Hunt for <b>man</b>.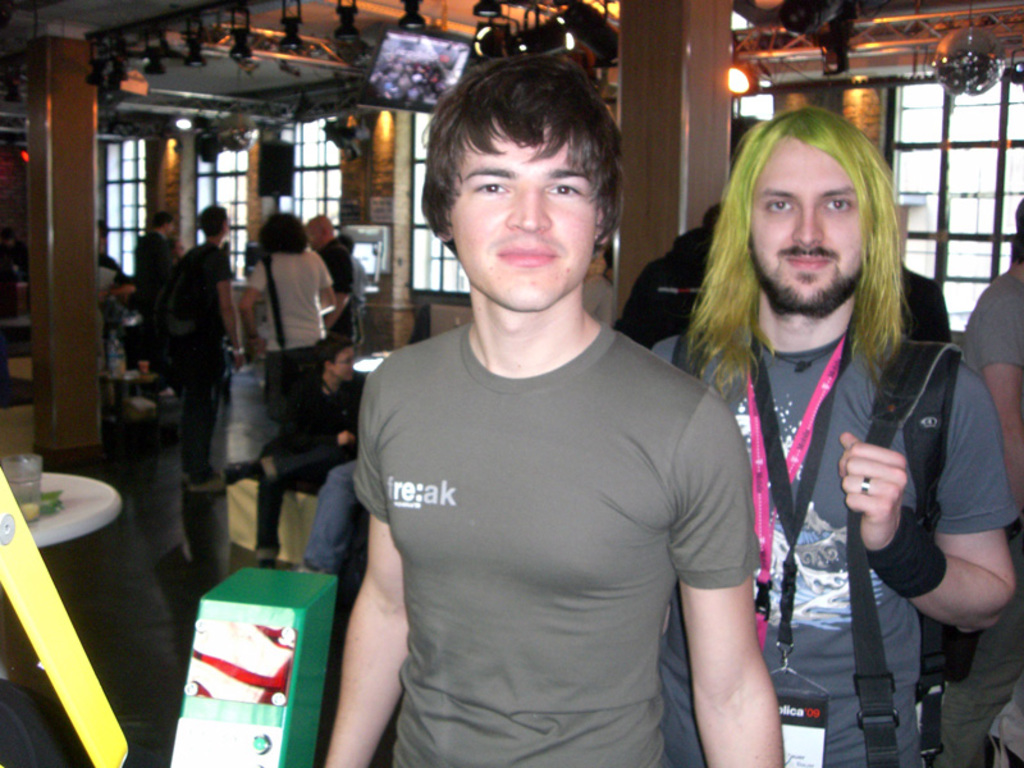
Hunted down at l=662, t=102, r=1015, b=760.
